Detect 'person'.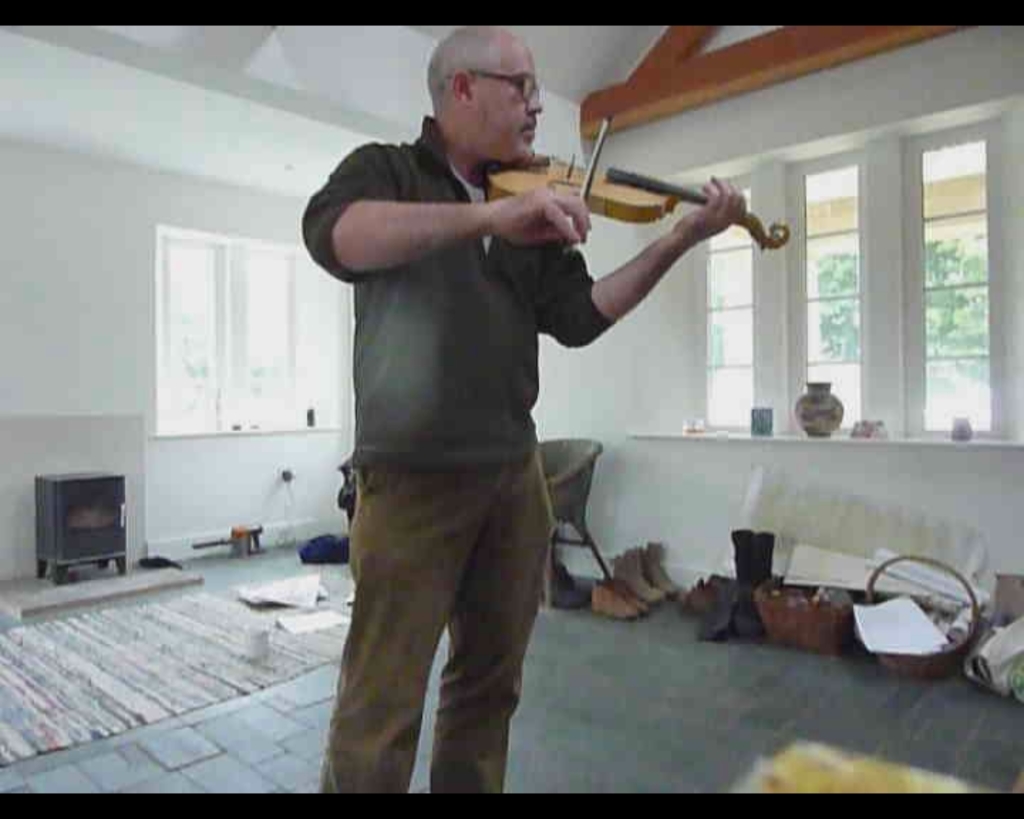
Detected at bbox=(296, 17, 750, 795).
